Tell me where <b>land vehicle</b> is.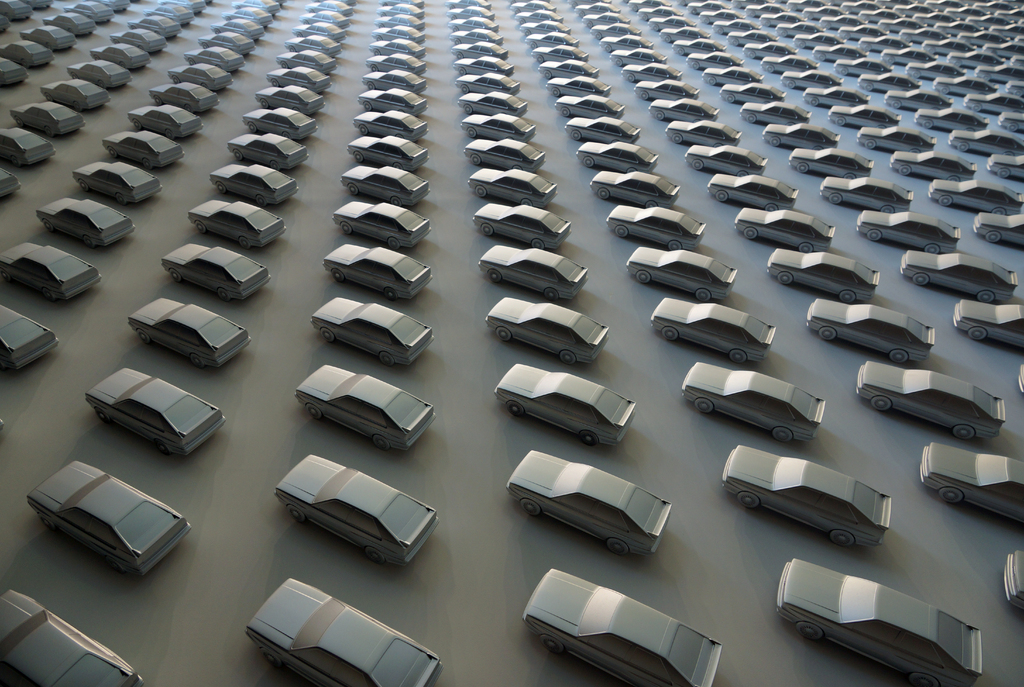
<b>land vehicle</b> is at pyautogui.locateOnScreen(961, 90, 1023, 115).
